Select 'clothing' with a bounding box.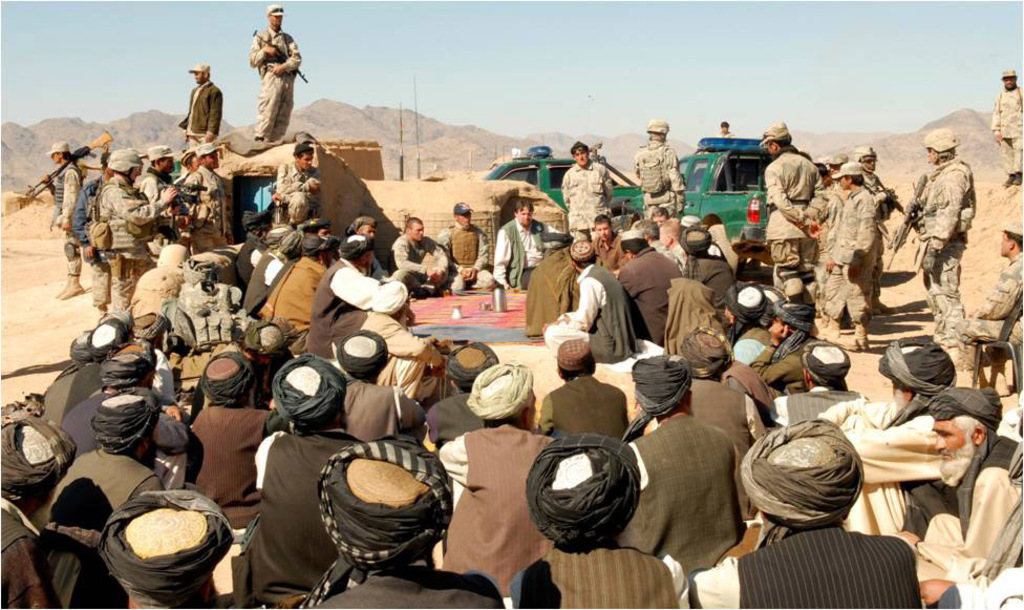
{"x1": 636, "y1": 143, "x2": 686, "y2": 225}.
